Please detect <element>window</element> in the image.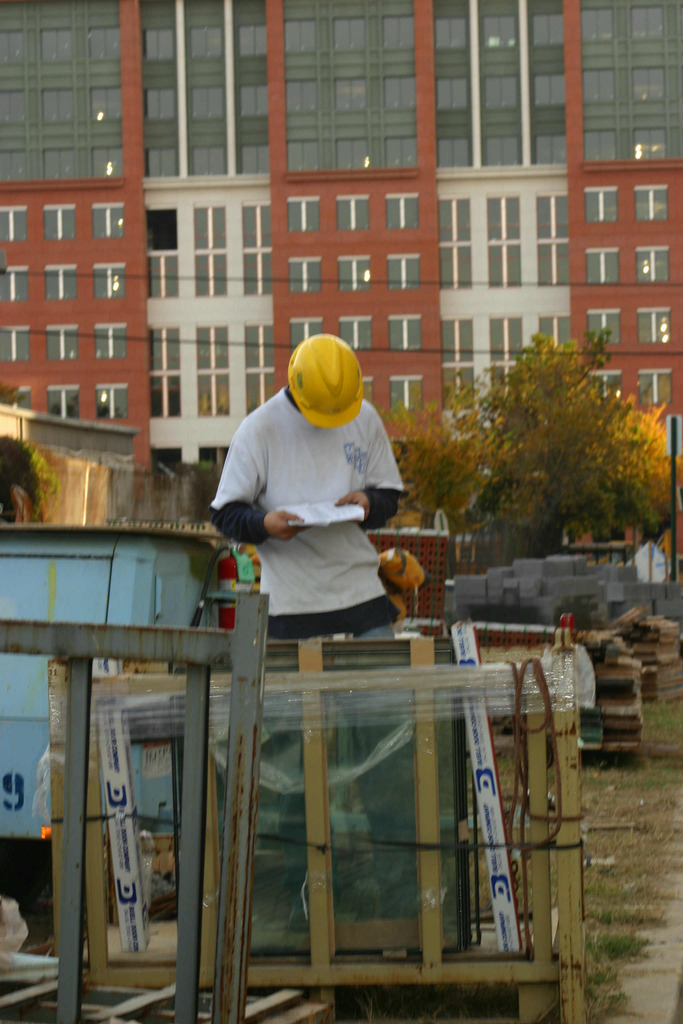
bbox=[146, 256, 181, 298].
